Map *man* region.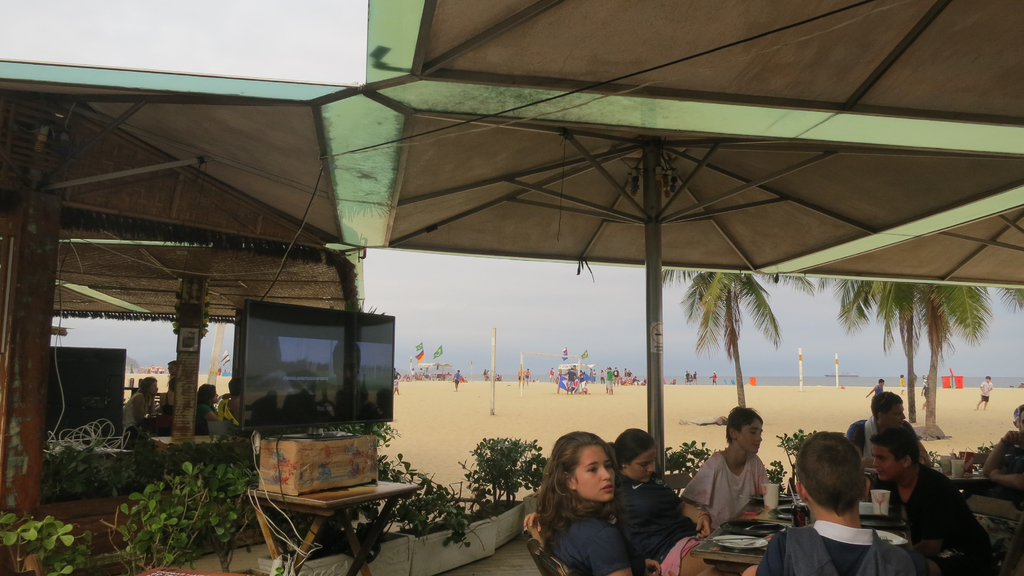
Mapped to rect(607, 370, 612, 393).
